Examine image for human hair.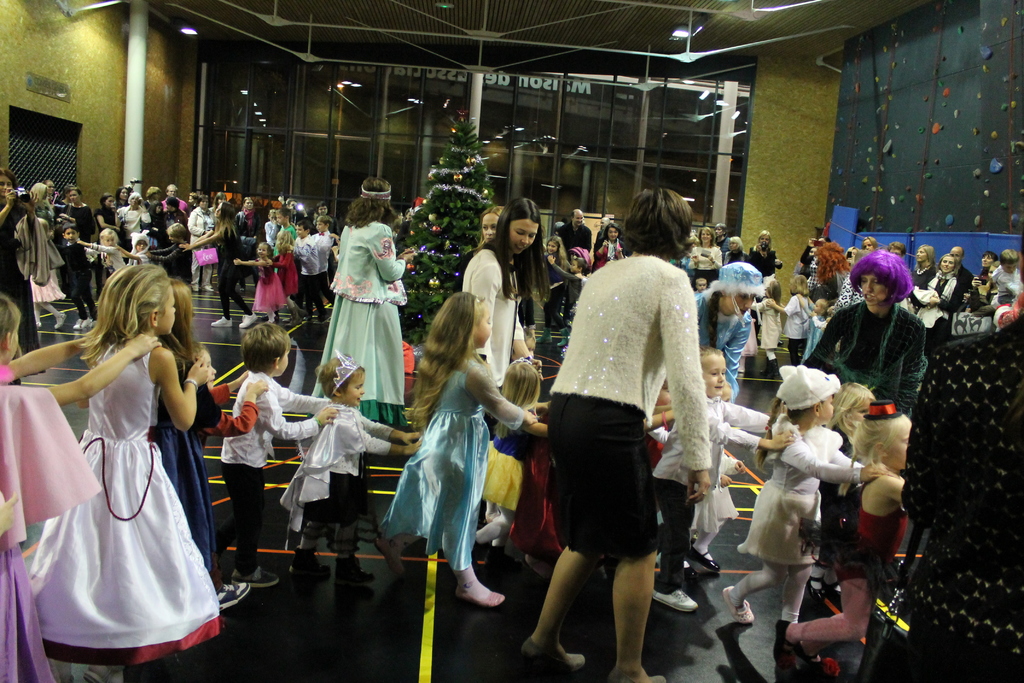
Examination result: x1=74 y1=261 x2=172 y2=373.
